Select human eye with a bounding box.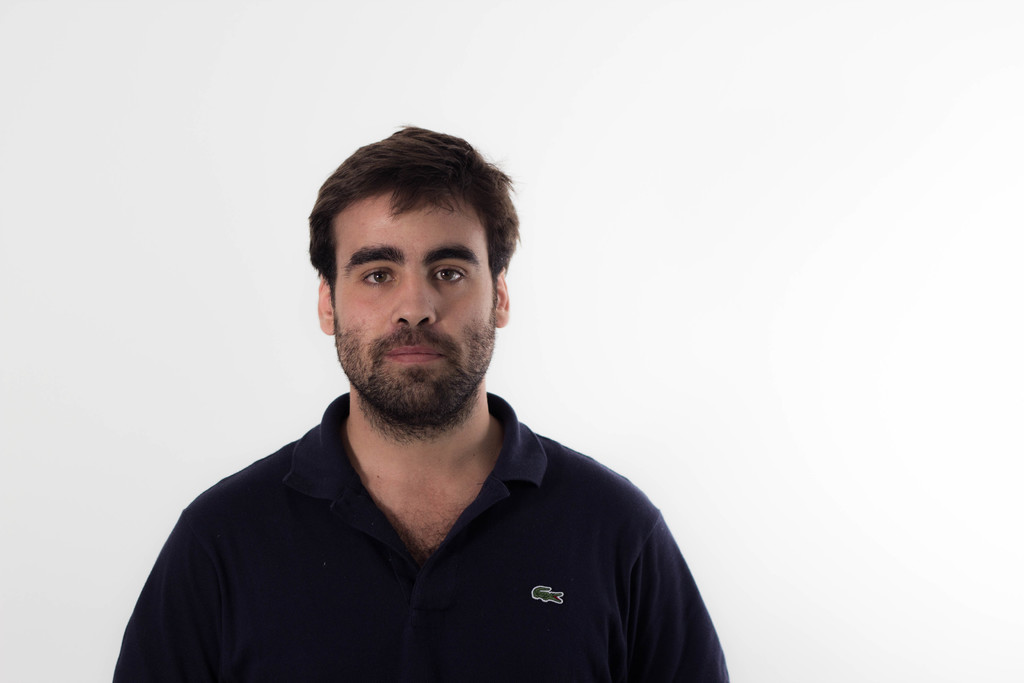
[358,267,394,288].
